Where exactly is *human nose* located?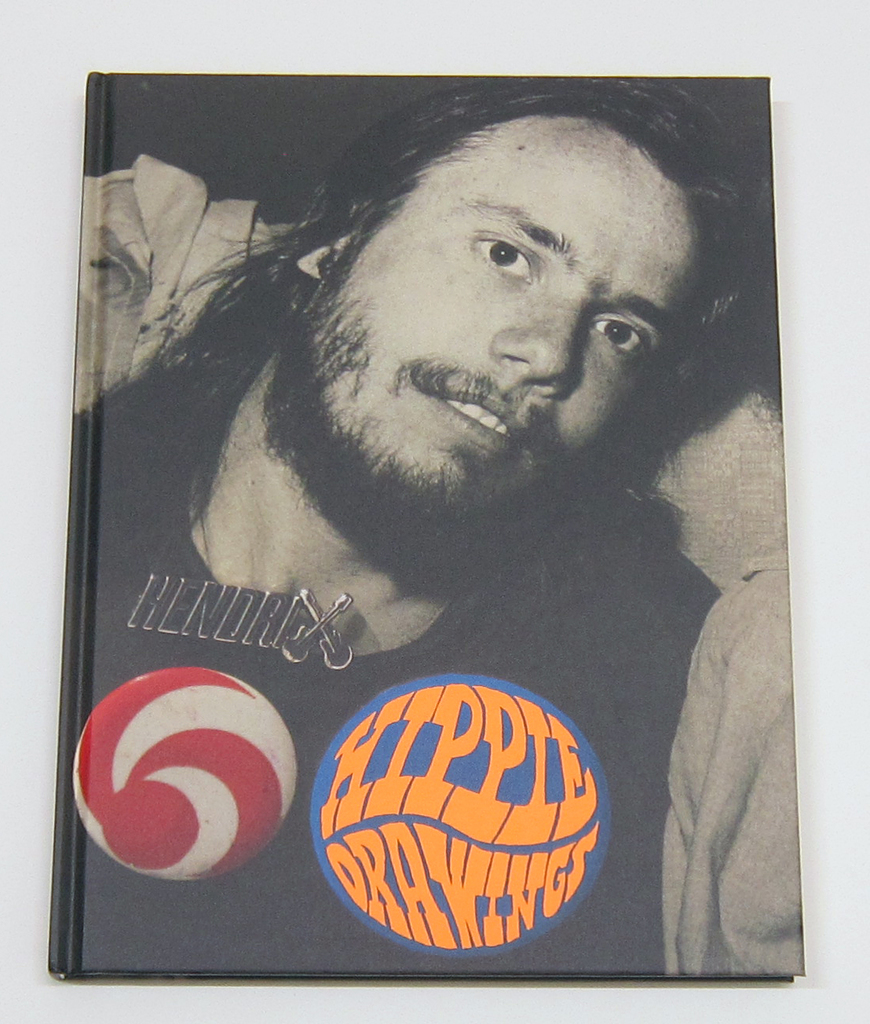
Its bounding box is bbox=[492, 280, 582, 394].
